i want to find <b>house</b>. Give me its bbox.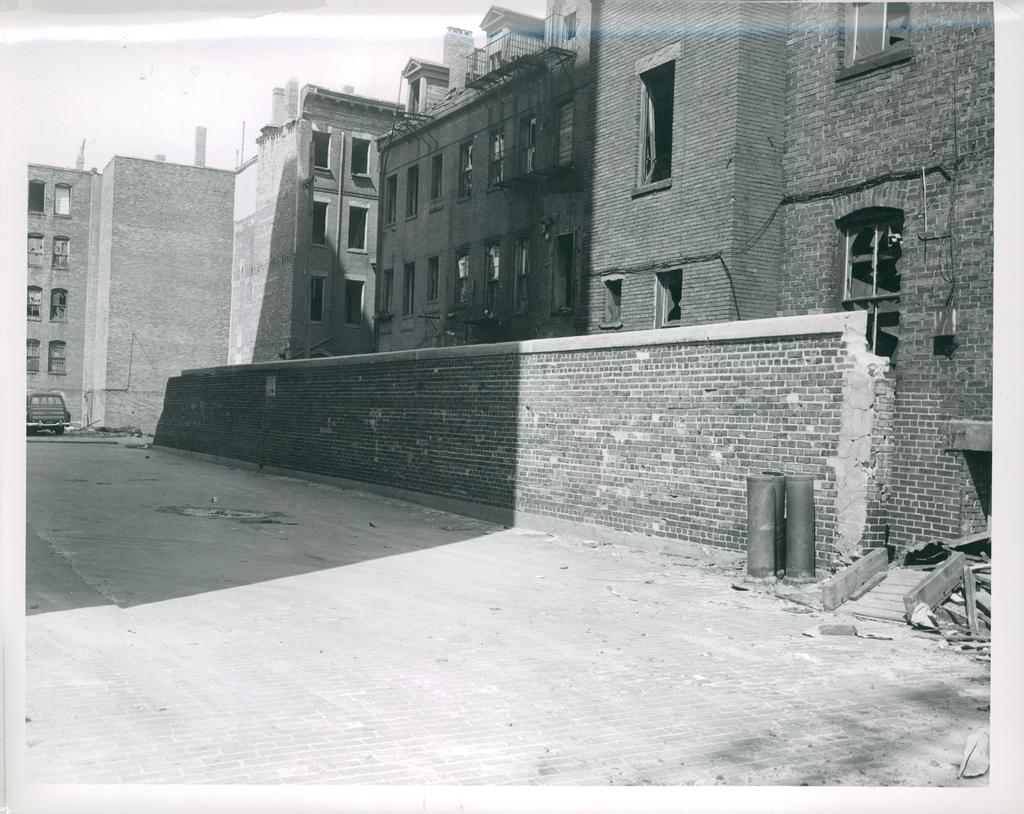
[362, 0, 1023, 552].
